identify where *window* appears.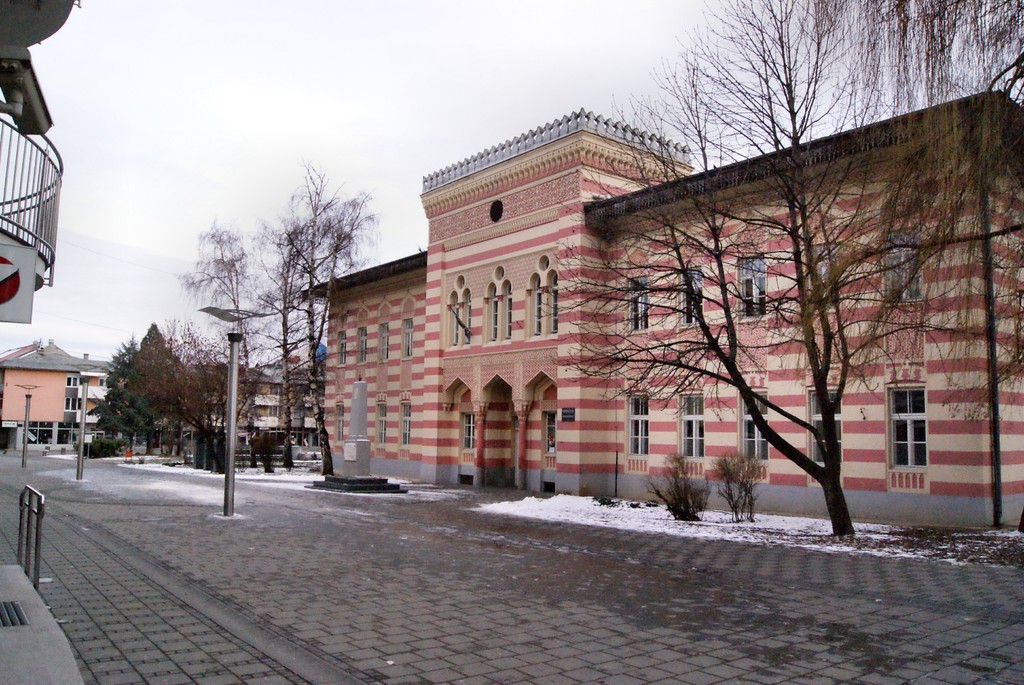
Appears at x1=546, y1=412, x2=557, y2=453.
